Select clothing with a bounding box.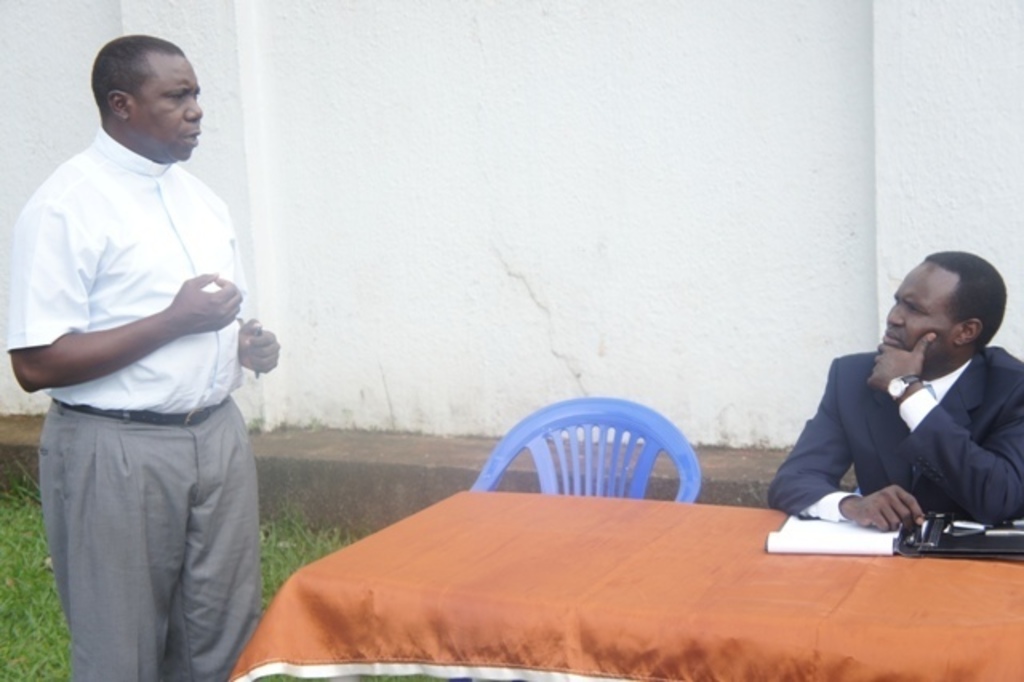
14,99,270,666.
